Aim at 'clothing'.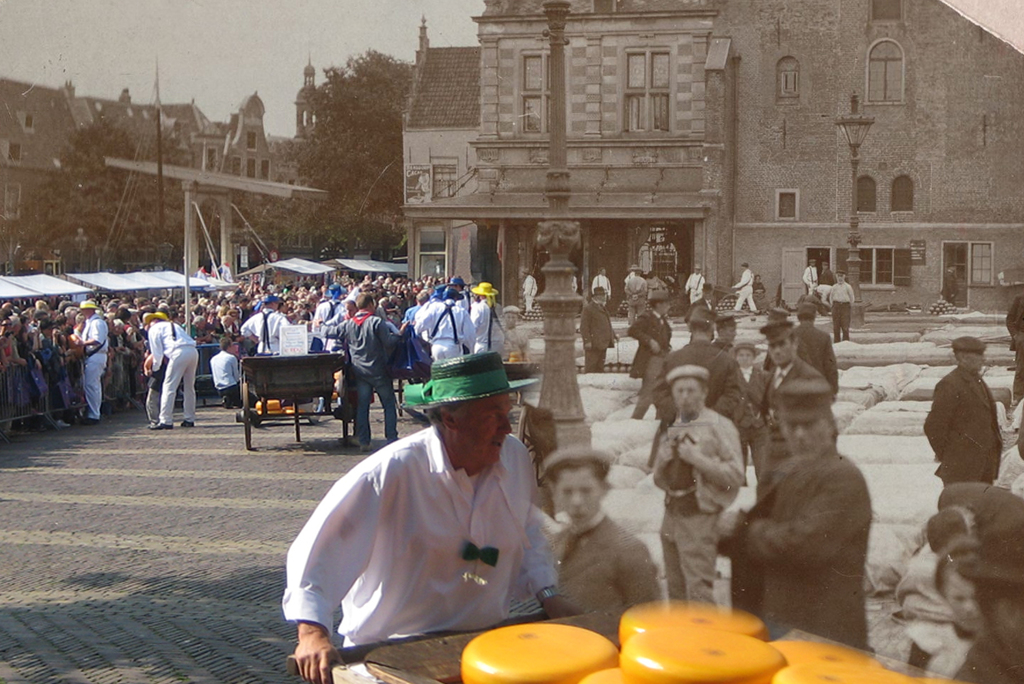
Aimed at locate(627, 310, 672, 417).
